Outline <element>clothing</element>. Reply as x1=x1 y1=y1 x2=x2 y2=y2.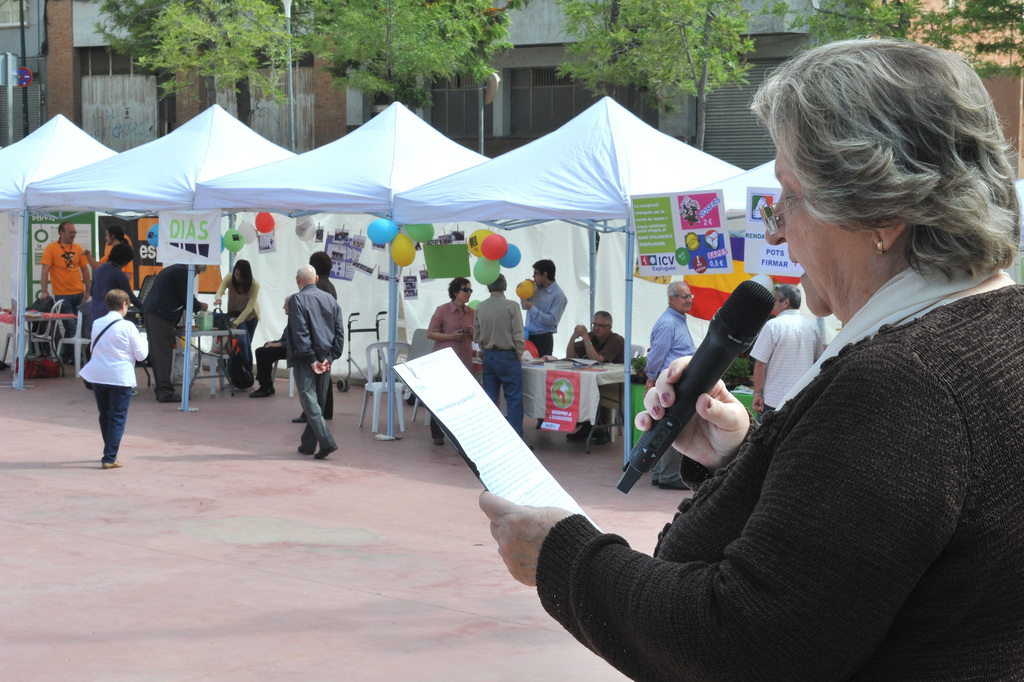
x1=525 y1=283 x2=564 y2=335.
